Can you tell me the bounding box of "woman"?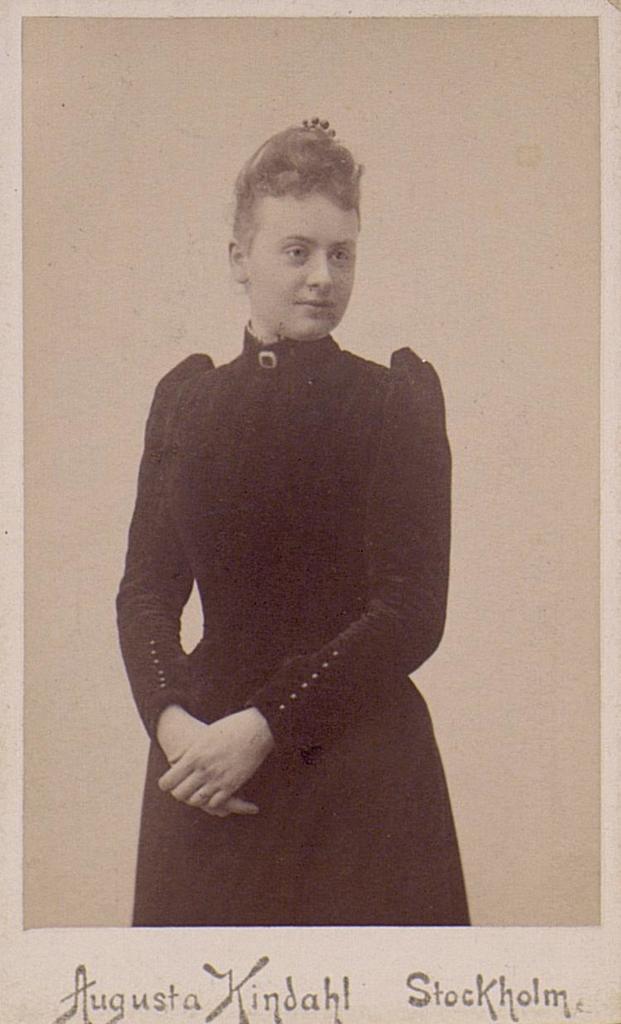
box(113, 91, 455, 886).
